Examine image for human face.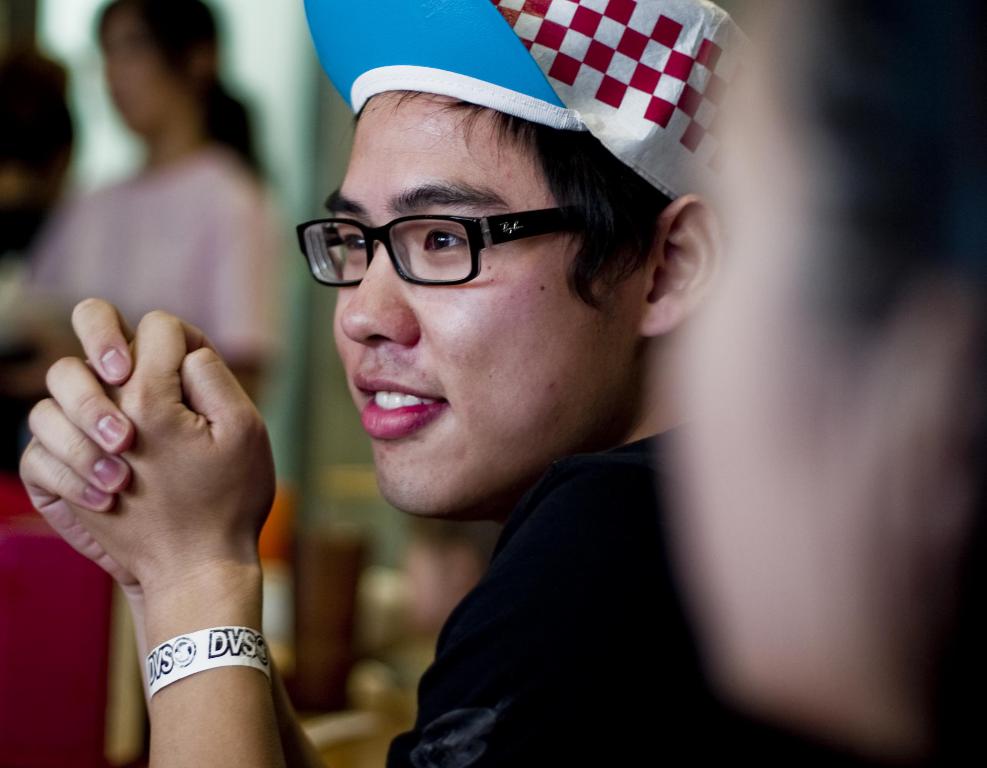
Examination result: bbox=[328, 76, 646, 530].
